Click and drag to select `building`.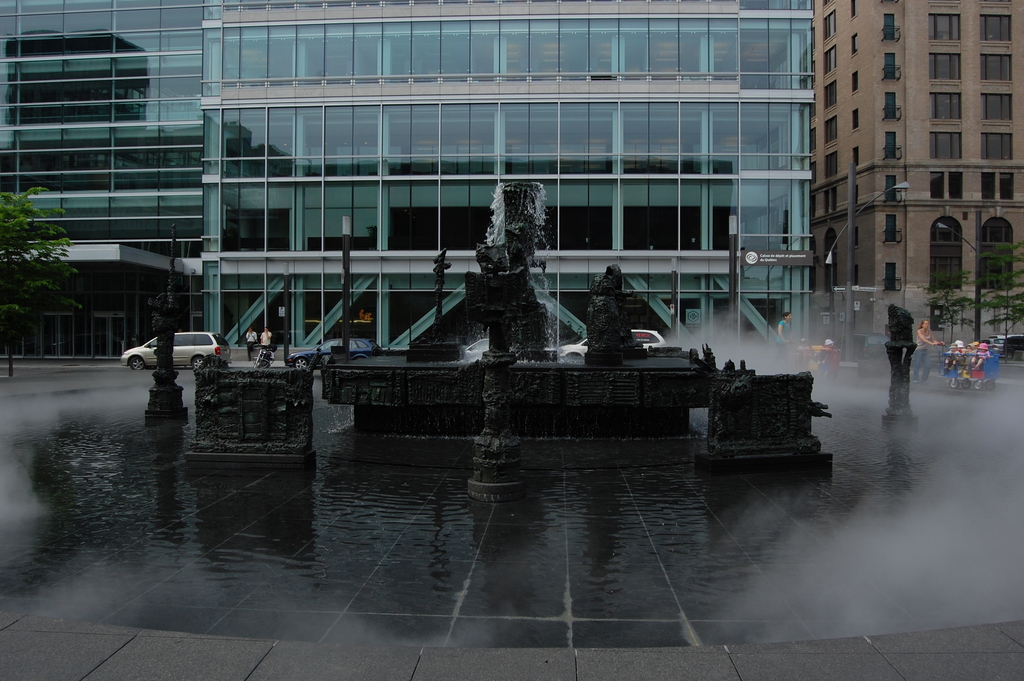
Selection: 196/0/815/366.
